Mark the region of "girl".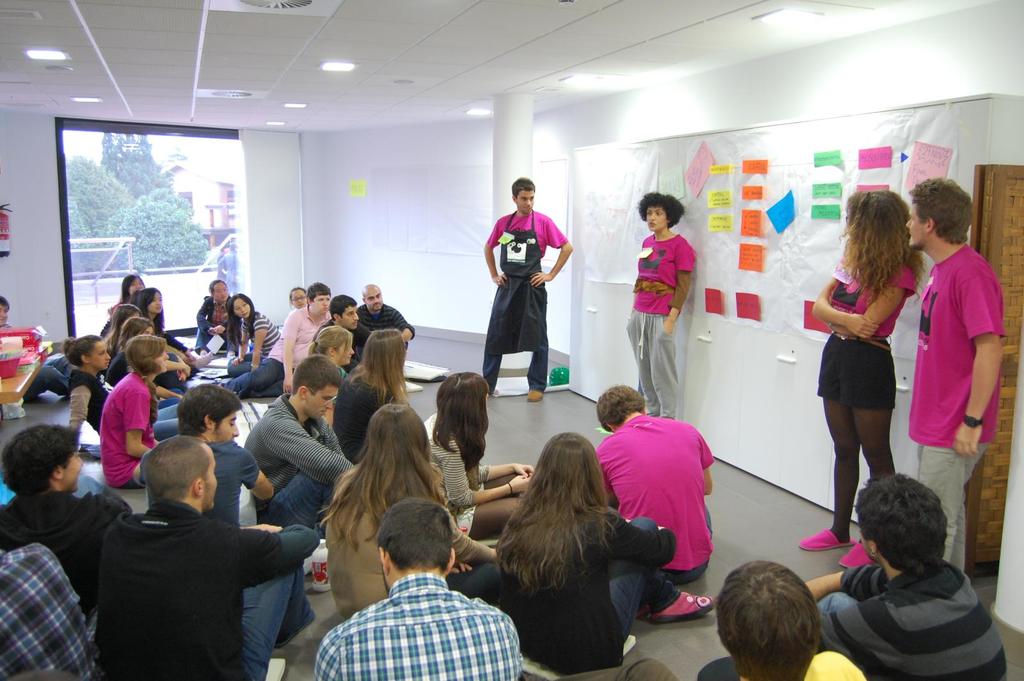
Region: select_region(795, 189, 961, 581).
